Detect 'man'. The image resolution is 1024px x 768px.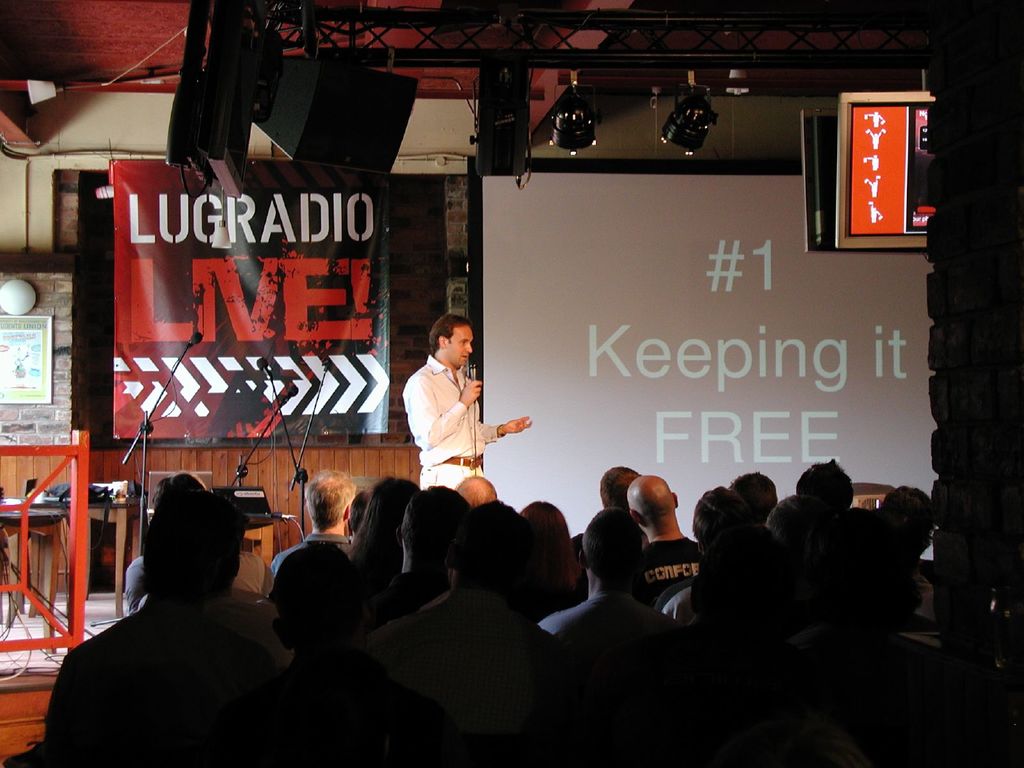
(left=568, top=465, right=648, bottom=591).
